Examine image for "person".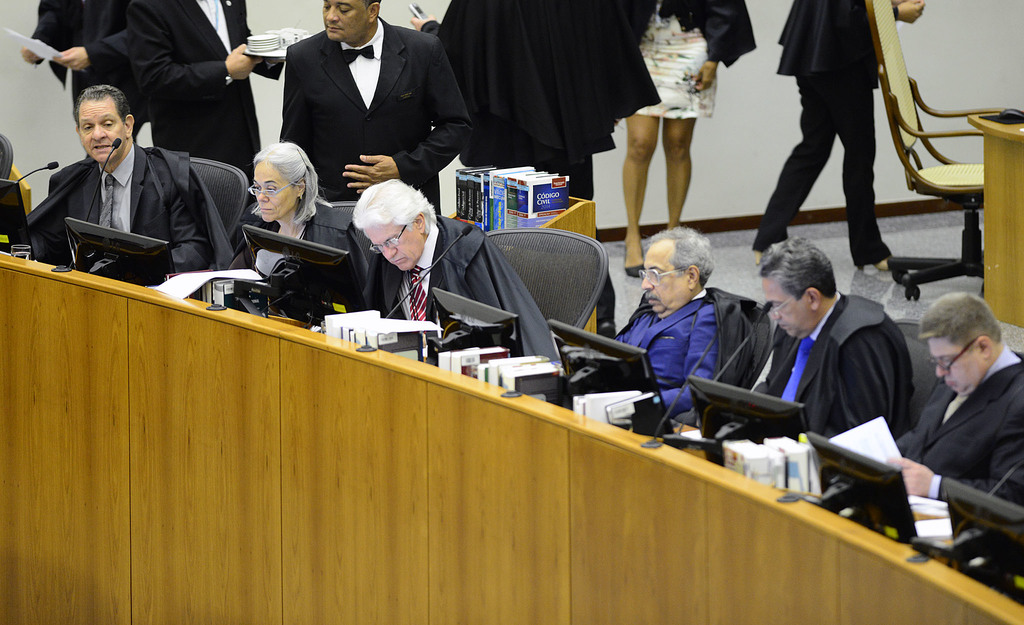
Examination result: (left=26, top=85, right=235, bottom=269).
